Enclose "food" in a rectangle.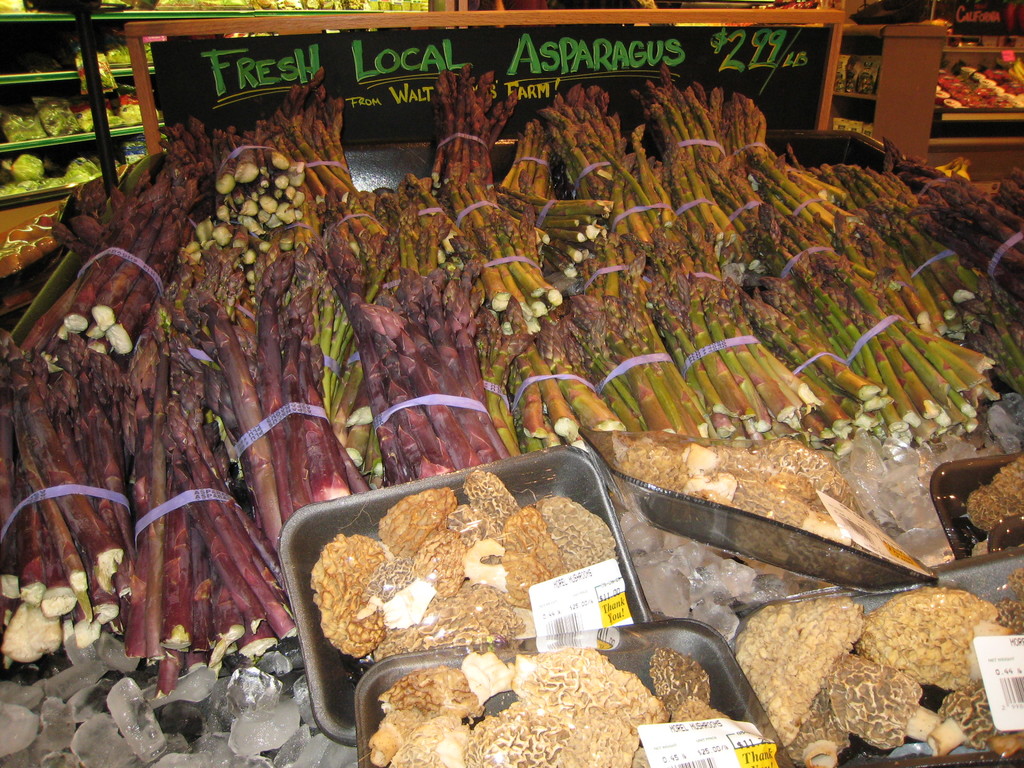
detection(737, 590, 1023, 763).
